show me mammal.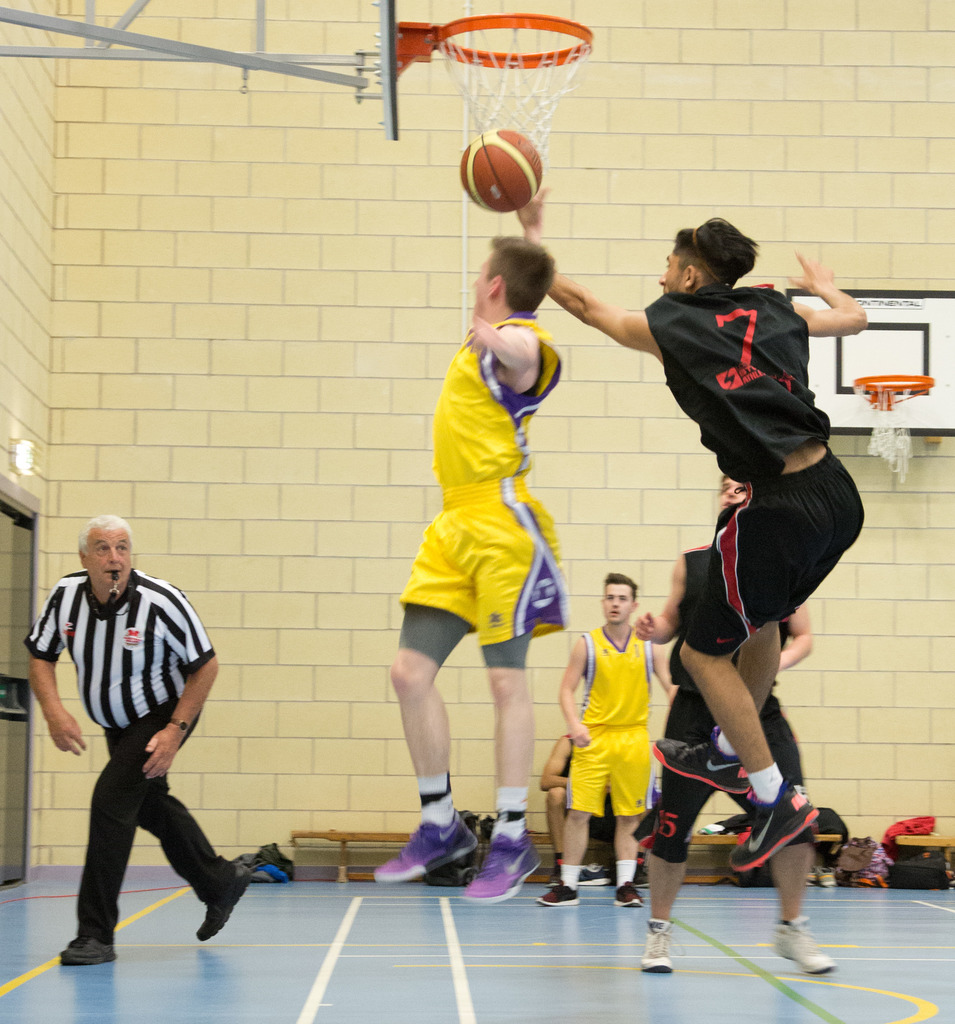
mammal is here: BBox(632, 477, 855, 970).
